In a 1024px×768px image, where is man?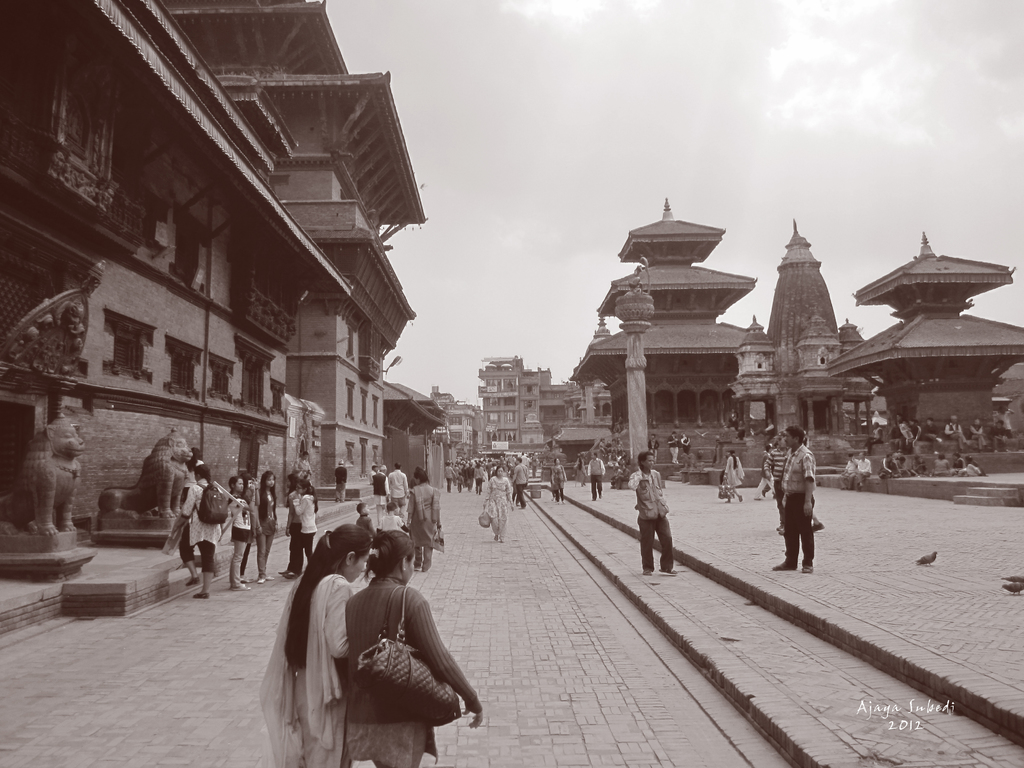
(615, 465, 632, 490).
